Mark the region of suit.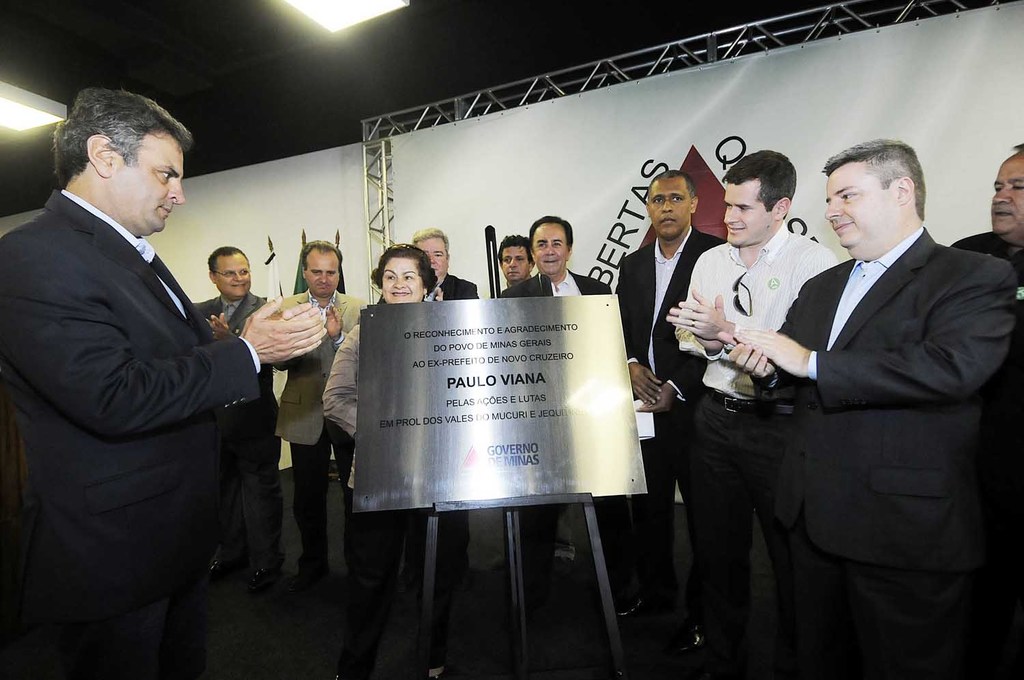
Region: 500/271/612/298.
